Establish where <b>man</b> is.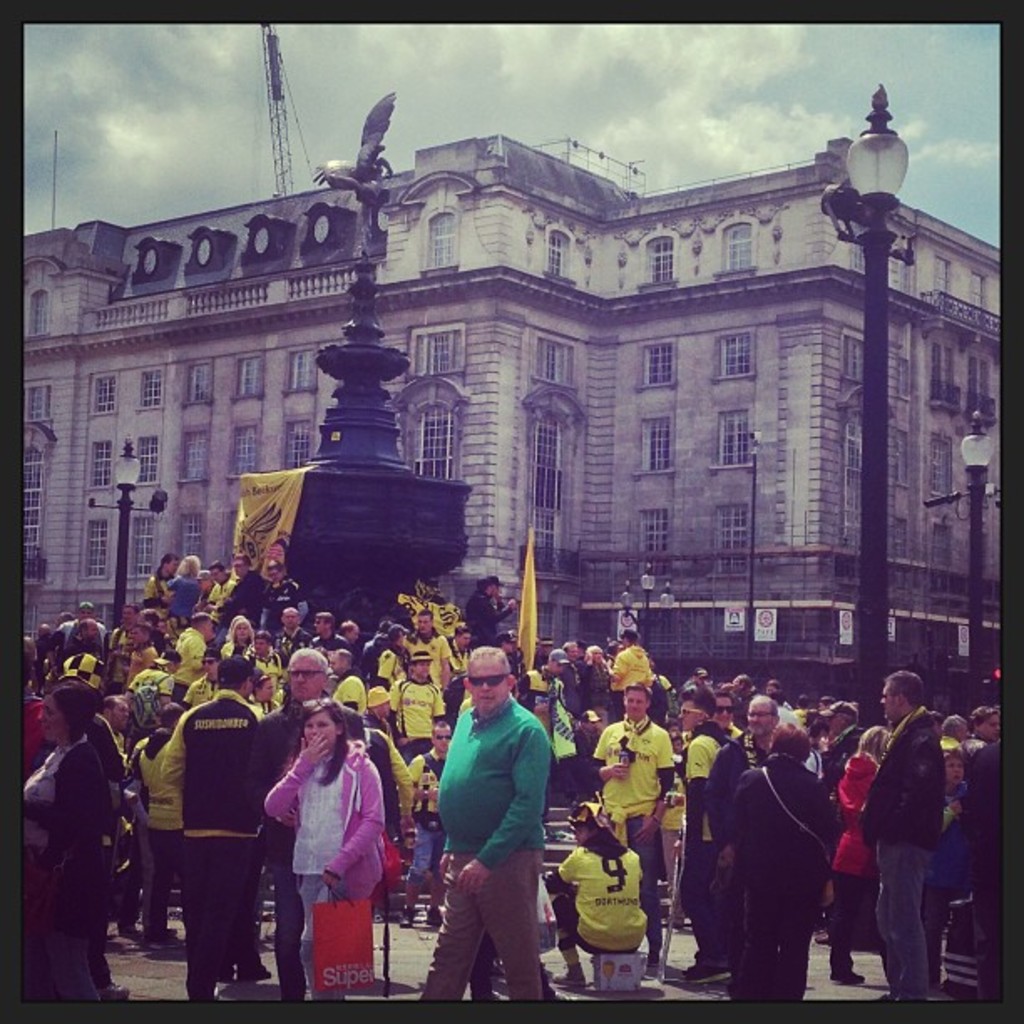
Established at (709, 693, 786, 848).
